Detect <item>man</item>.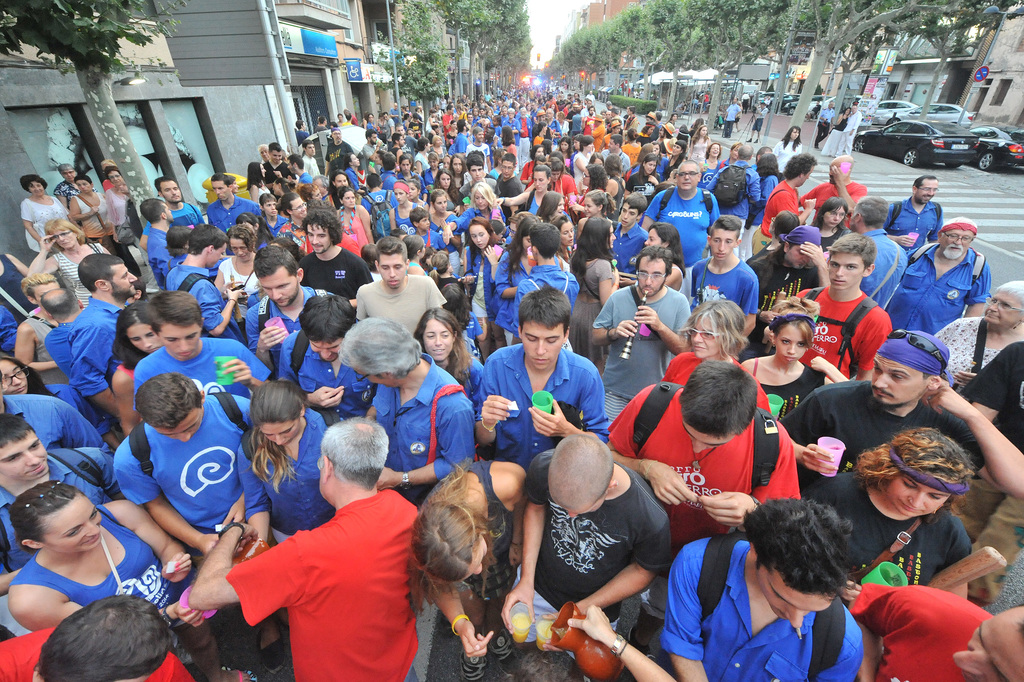
Detected at (left=159, top=221, right=243, bottom=342).
